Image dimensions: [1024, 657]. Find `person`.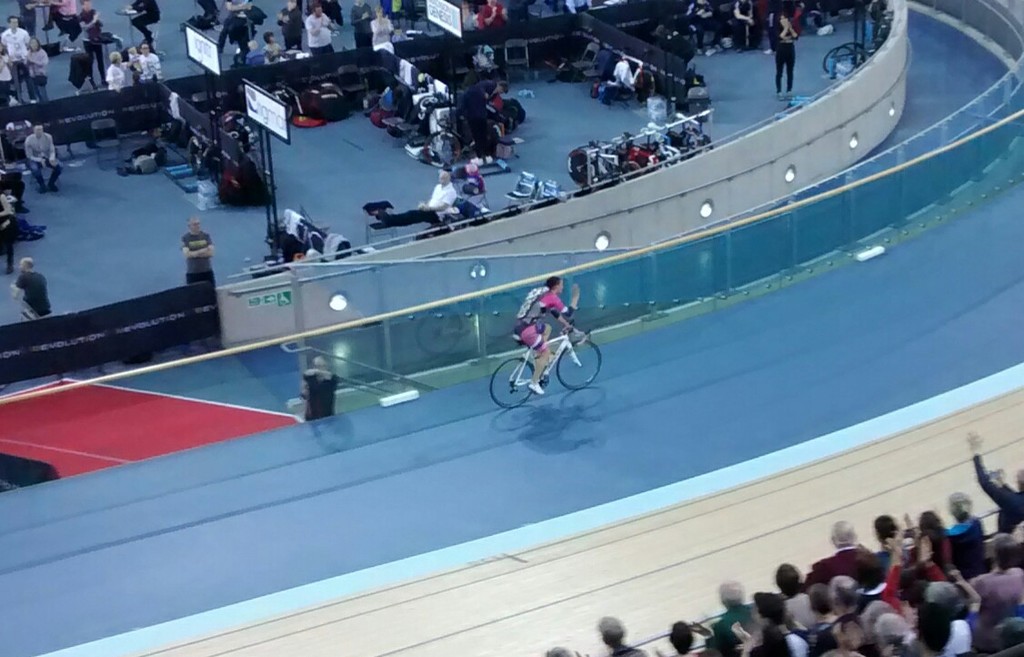
pyautogui.locateOnScreen(511, 261, 599, 413).
